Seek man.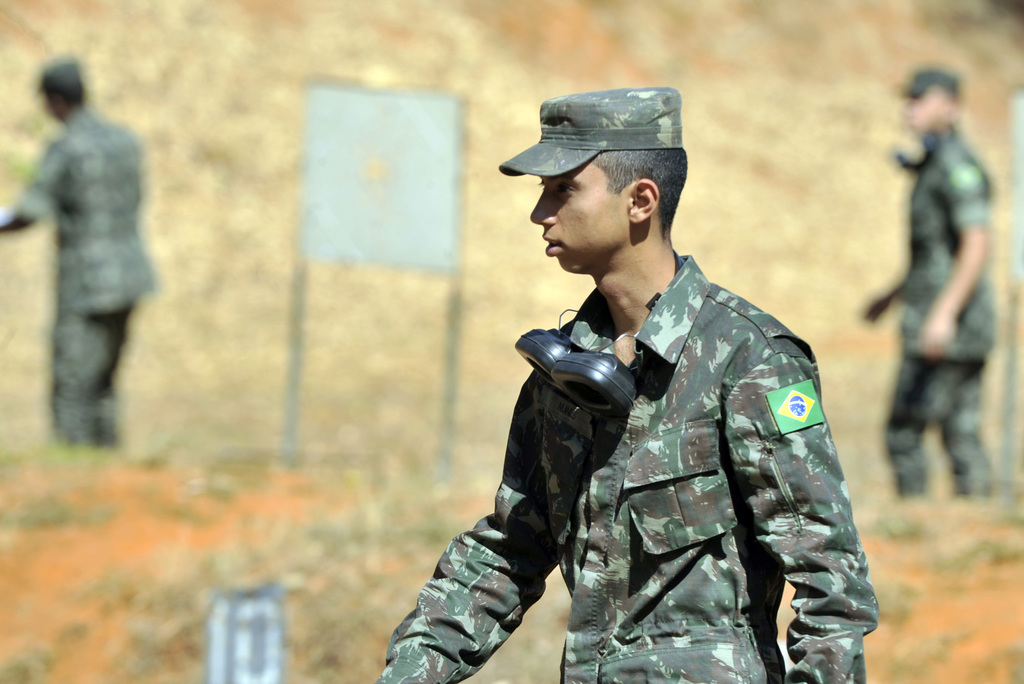
locate(378, 88, 881, 683).
